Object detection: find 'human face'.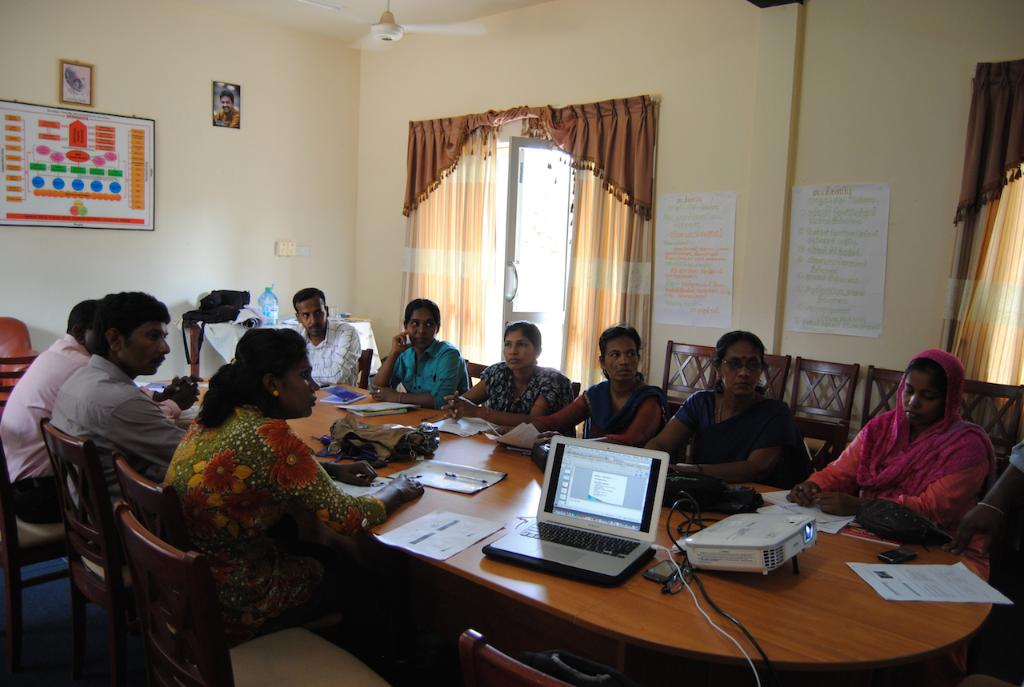
x1=275 y1=344 x2=318 y2=421.
